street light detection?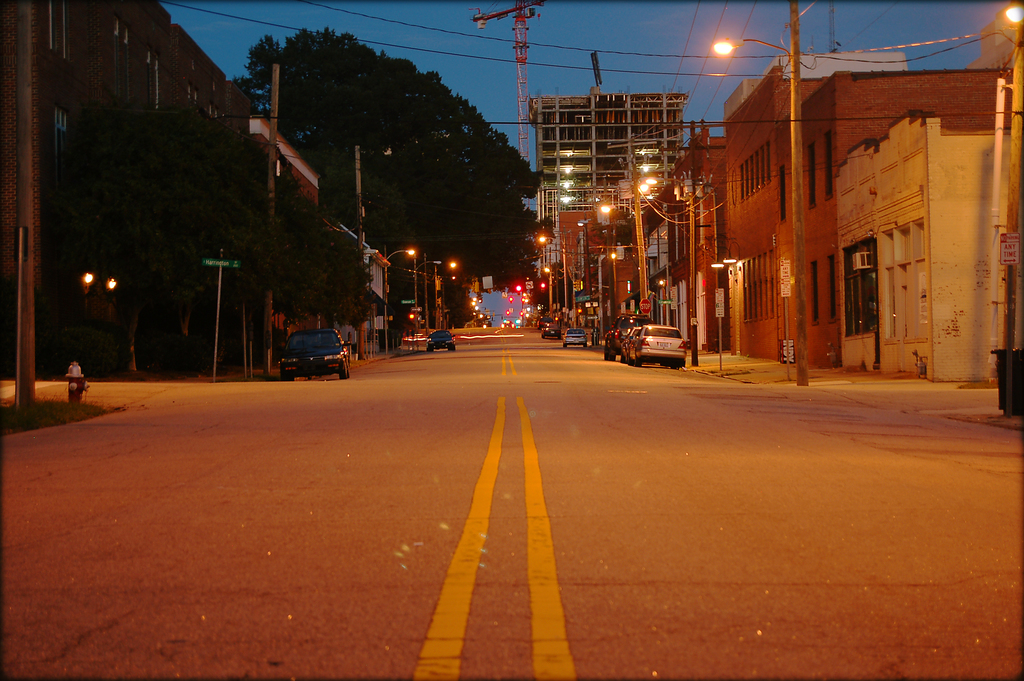
535/228/567/322
